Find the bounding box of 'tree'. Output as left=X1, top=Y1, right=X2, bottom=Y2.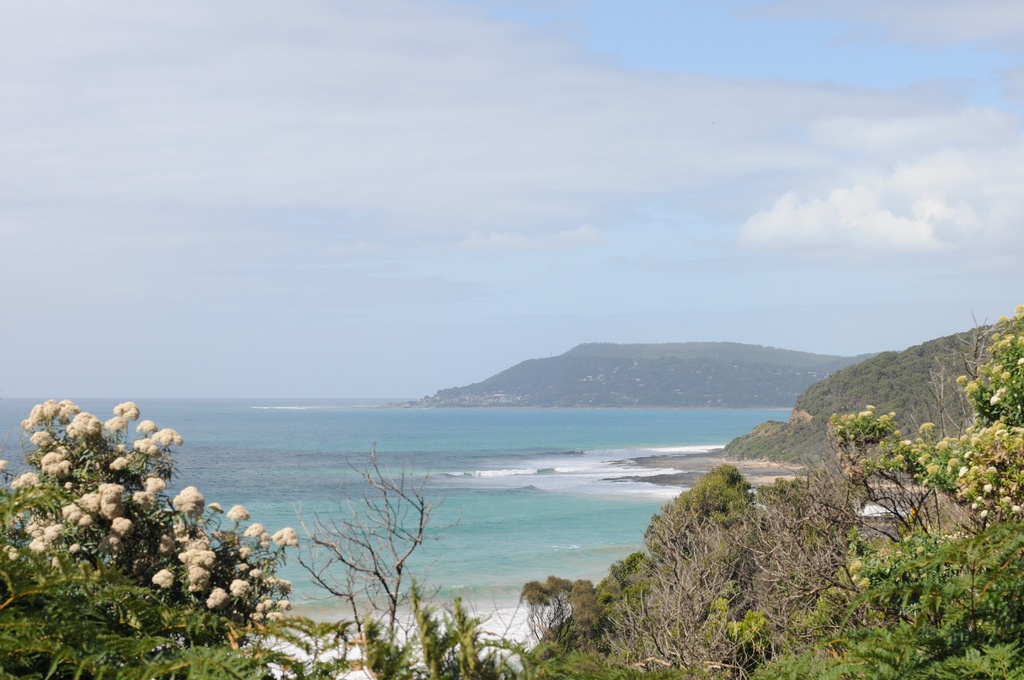
left=0, top=401, right=333, bottom=679.
